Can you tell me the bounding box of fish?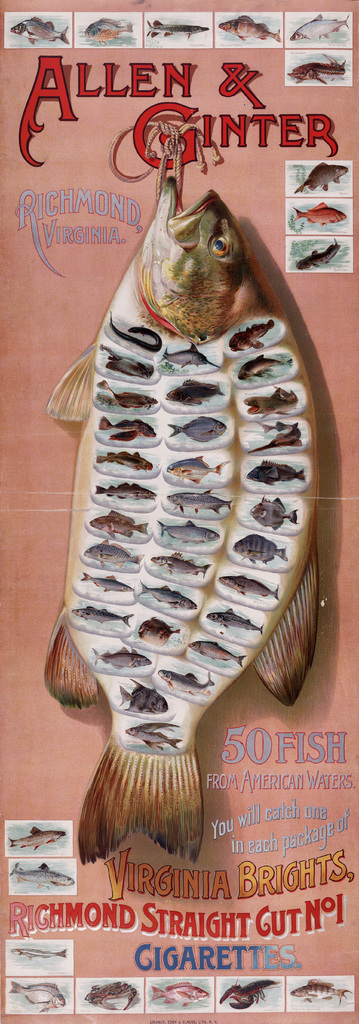
[7,979,63,1009].
